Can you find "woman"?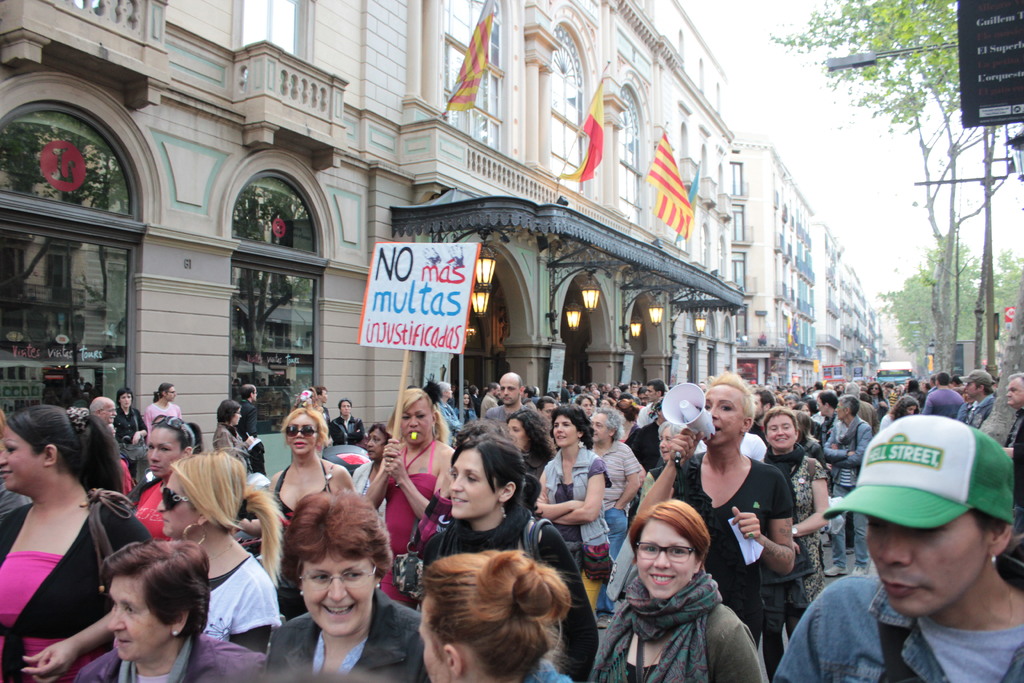
Yes, bounding box: 131 412 206 555.
